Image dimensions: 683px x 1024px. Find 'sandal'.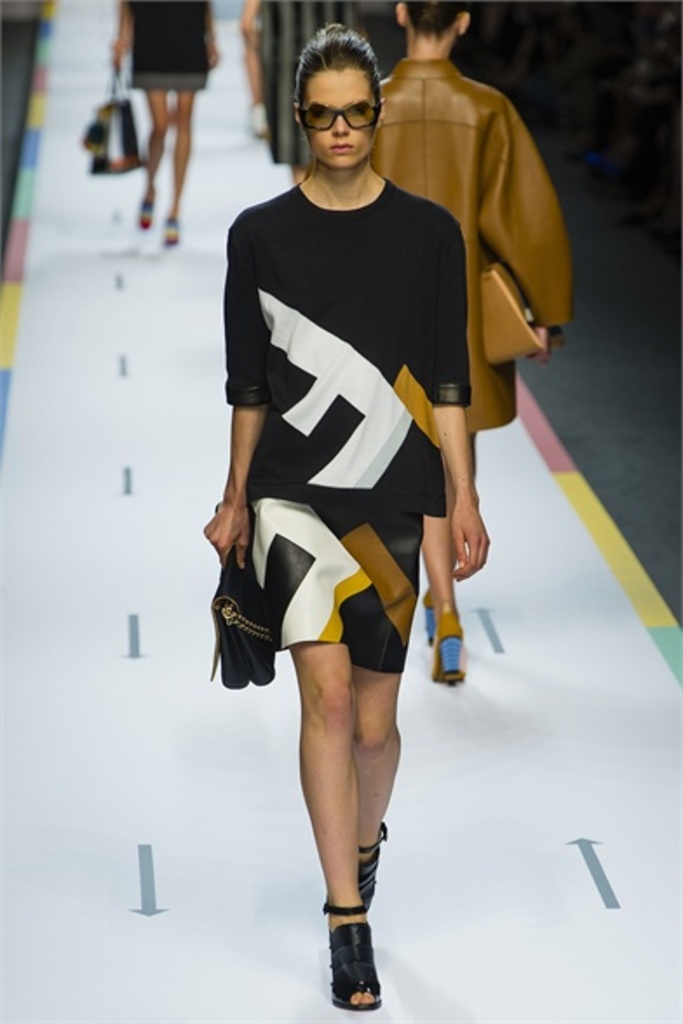
{"left": 422, "top": 608, "right": 465, "bottom": 684}.
